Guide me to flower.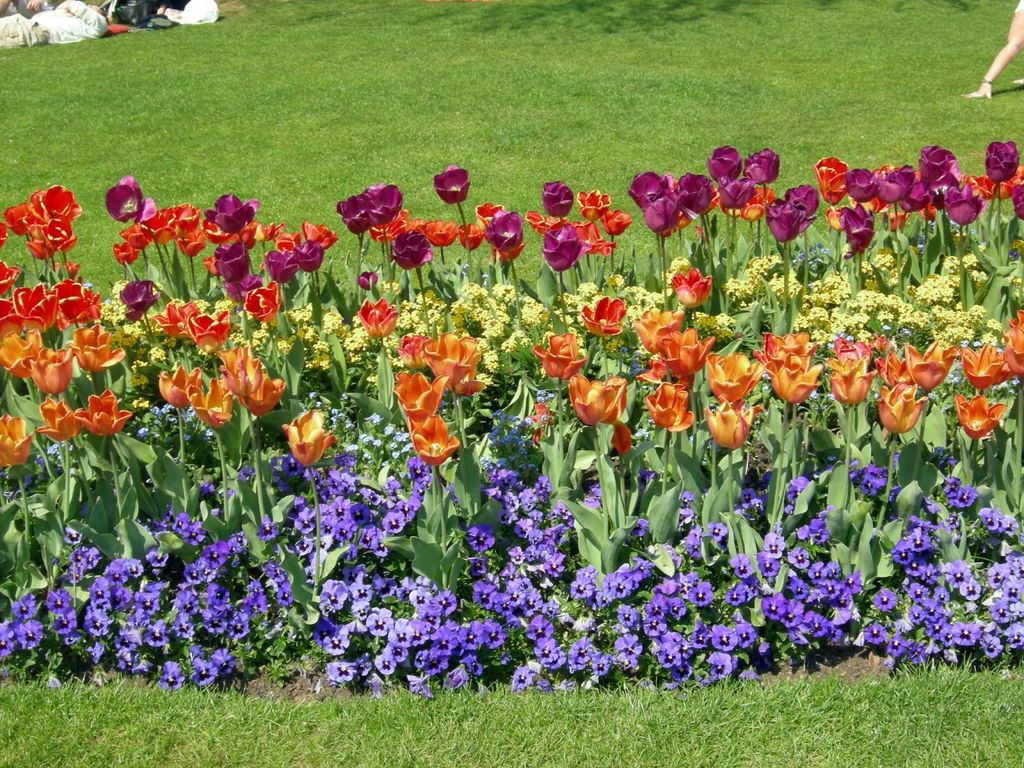
Guidance: 633:305:681:357.
